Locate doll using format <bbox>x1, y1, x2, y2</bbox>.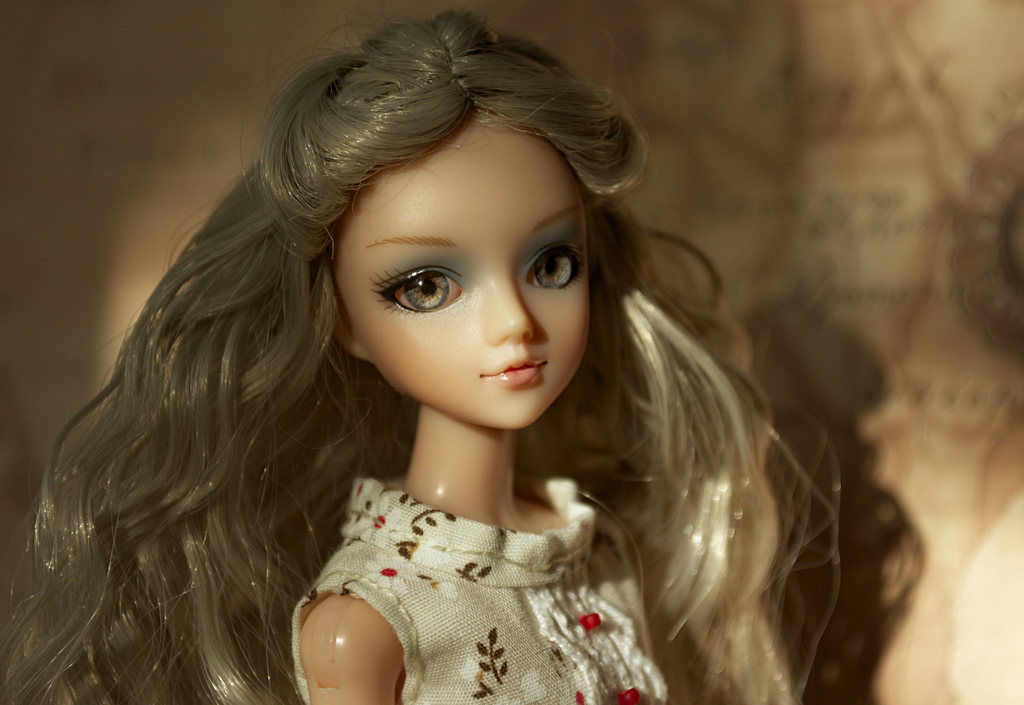
<bbox>28, 12, 843, 701</bbox>.
